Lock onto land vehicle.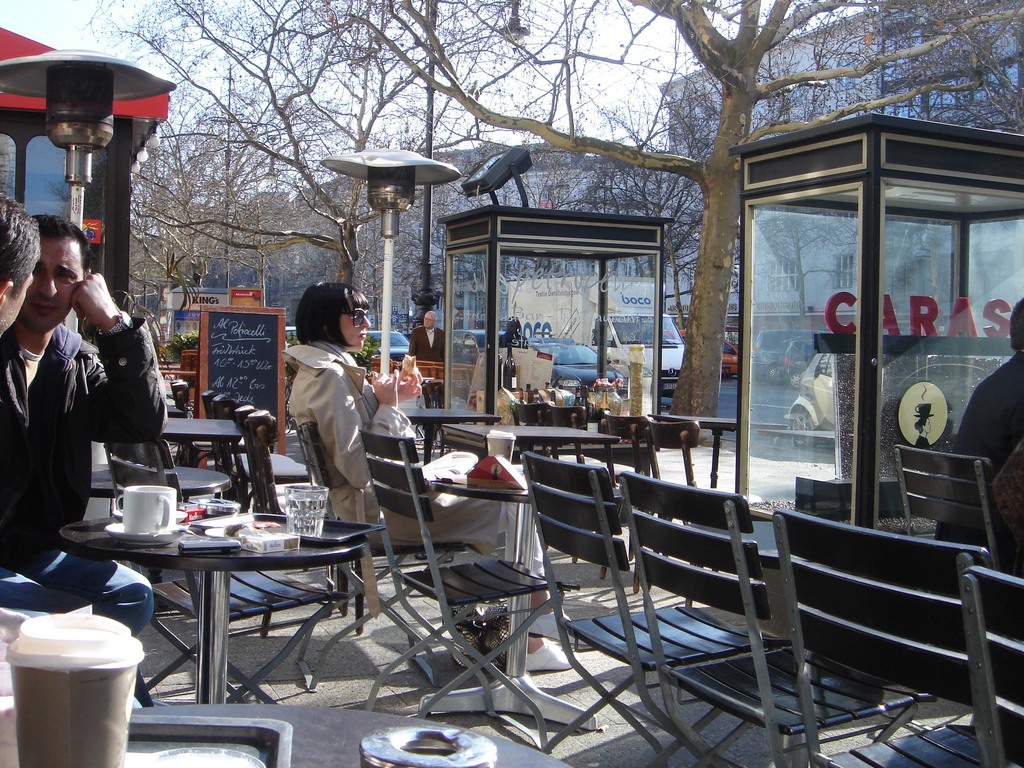
Locked: [x1=755, y1=326, x2=821, y2=380].
